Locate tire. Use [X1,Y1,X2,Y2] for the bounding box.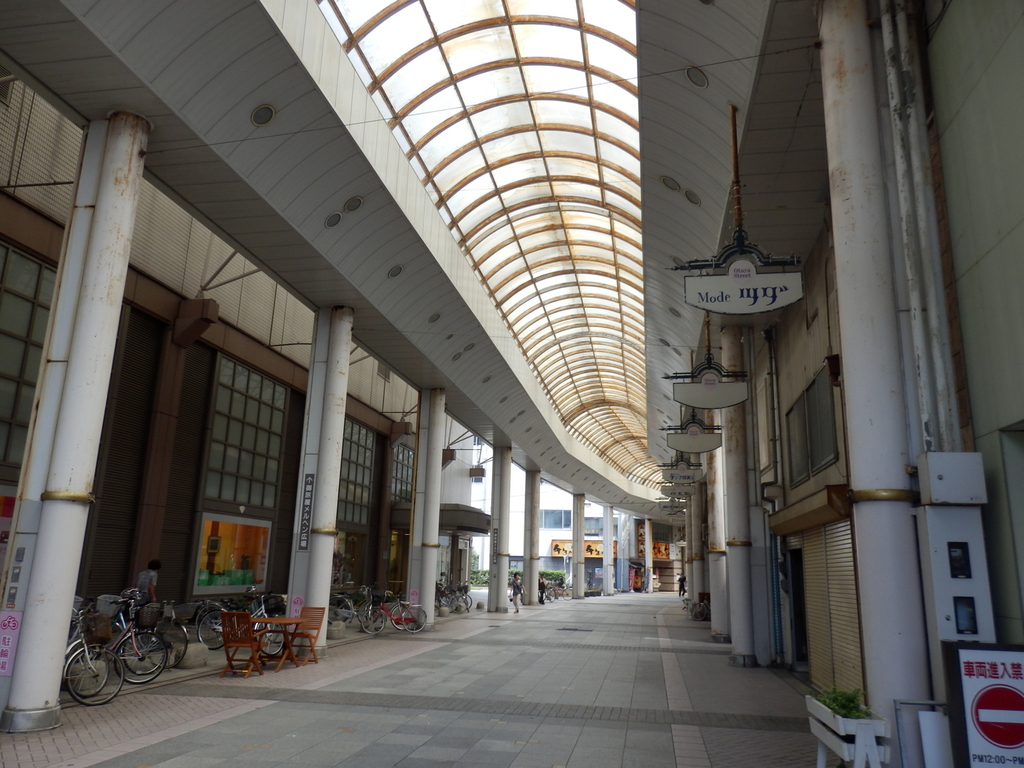
[562,587,573,600].
